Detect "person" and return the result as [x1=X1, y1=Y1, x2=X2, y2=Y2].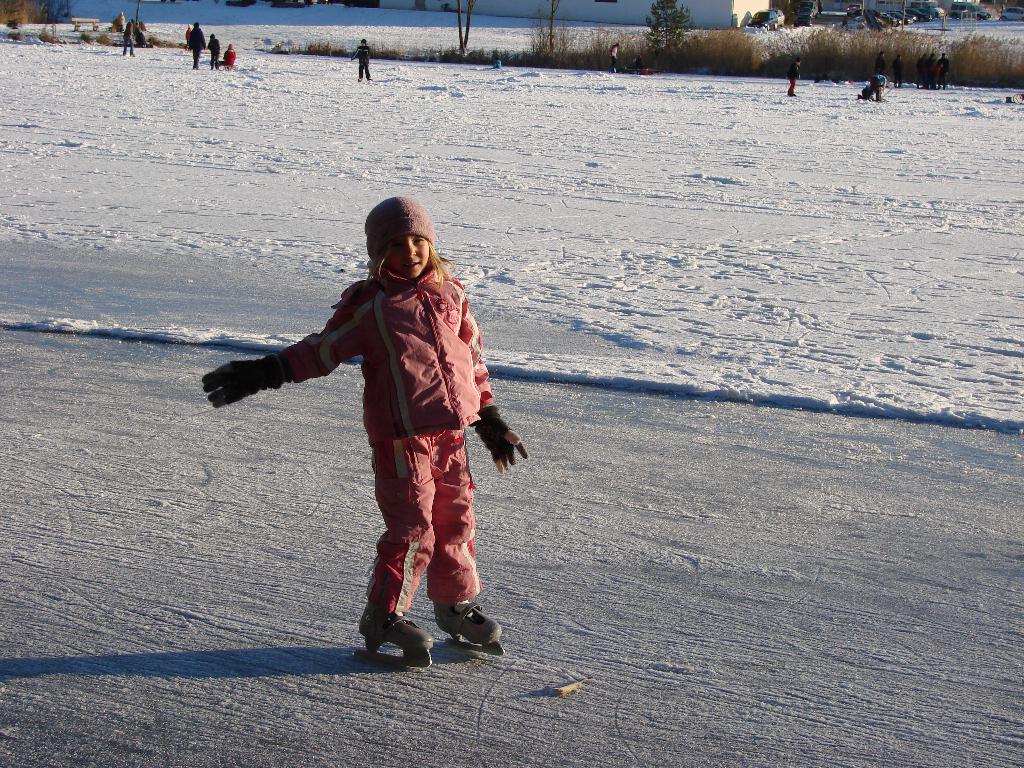
[x1=874, y1=50, x2=886, y2=78].
